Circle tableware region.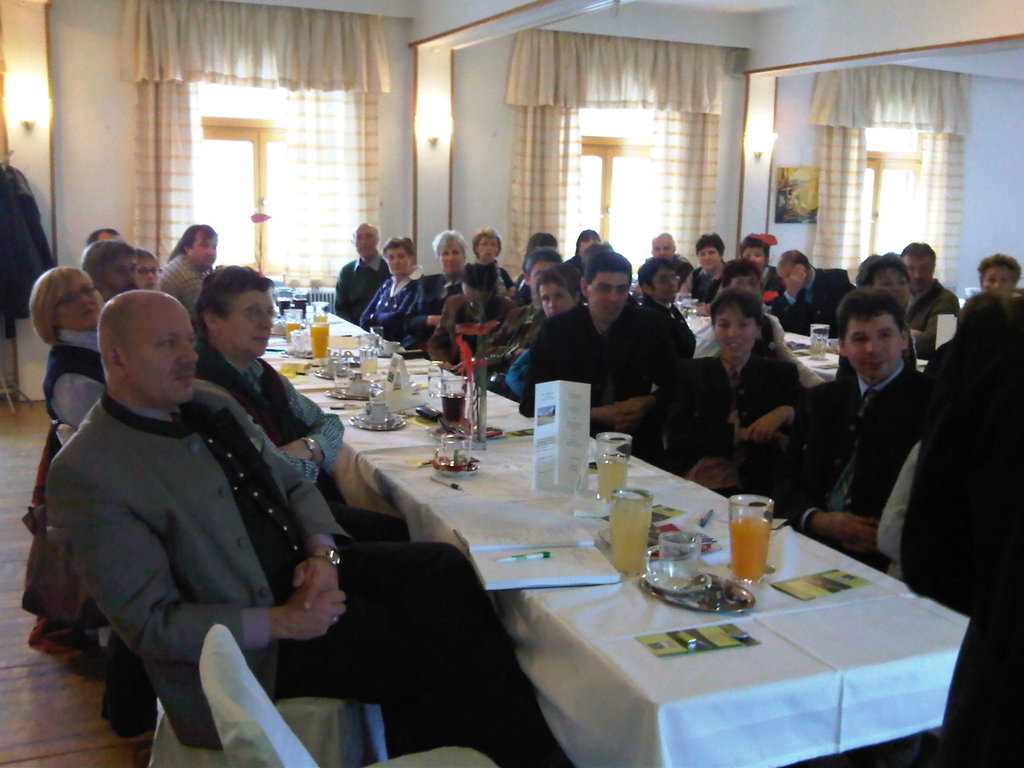
Region: box=[313, 358, 366, 380].
